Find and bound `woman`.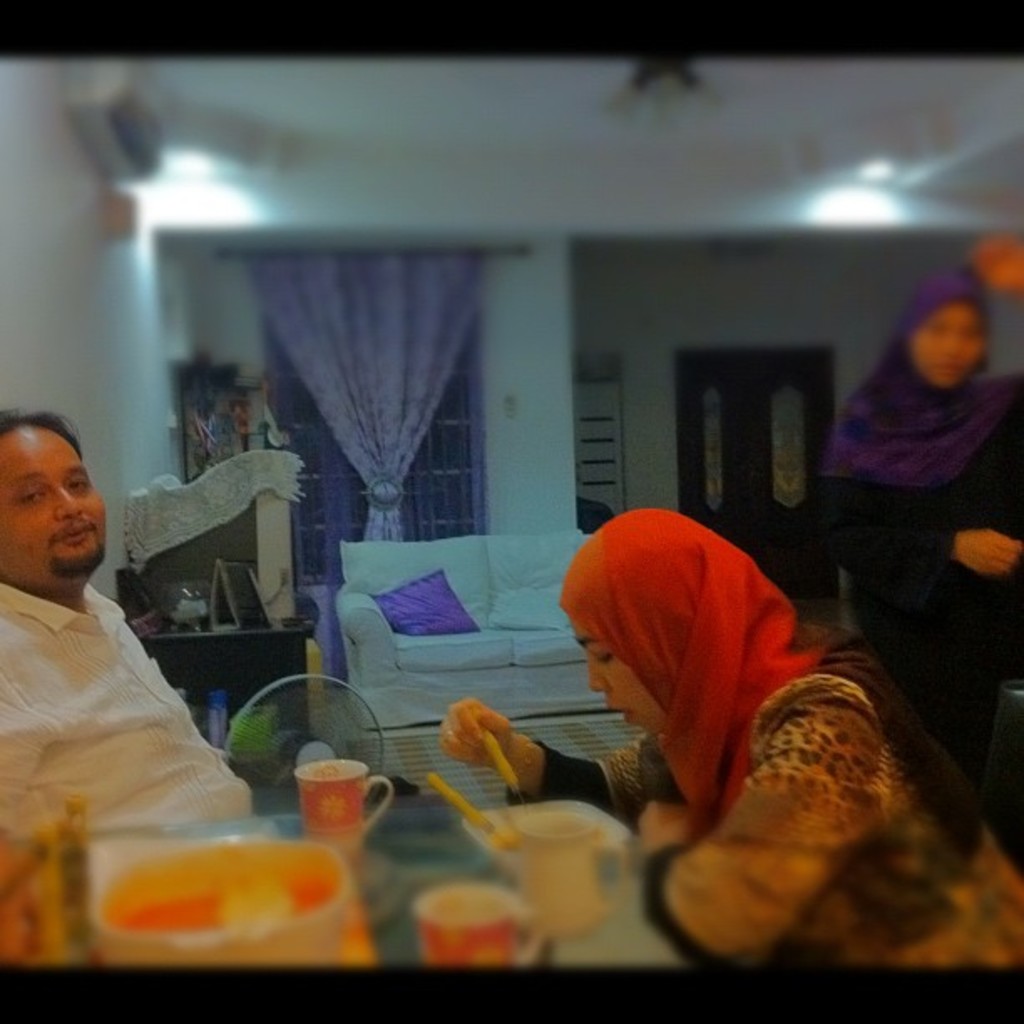
Bound: rect(438, 492, 1022, 972).
